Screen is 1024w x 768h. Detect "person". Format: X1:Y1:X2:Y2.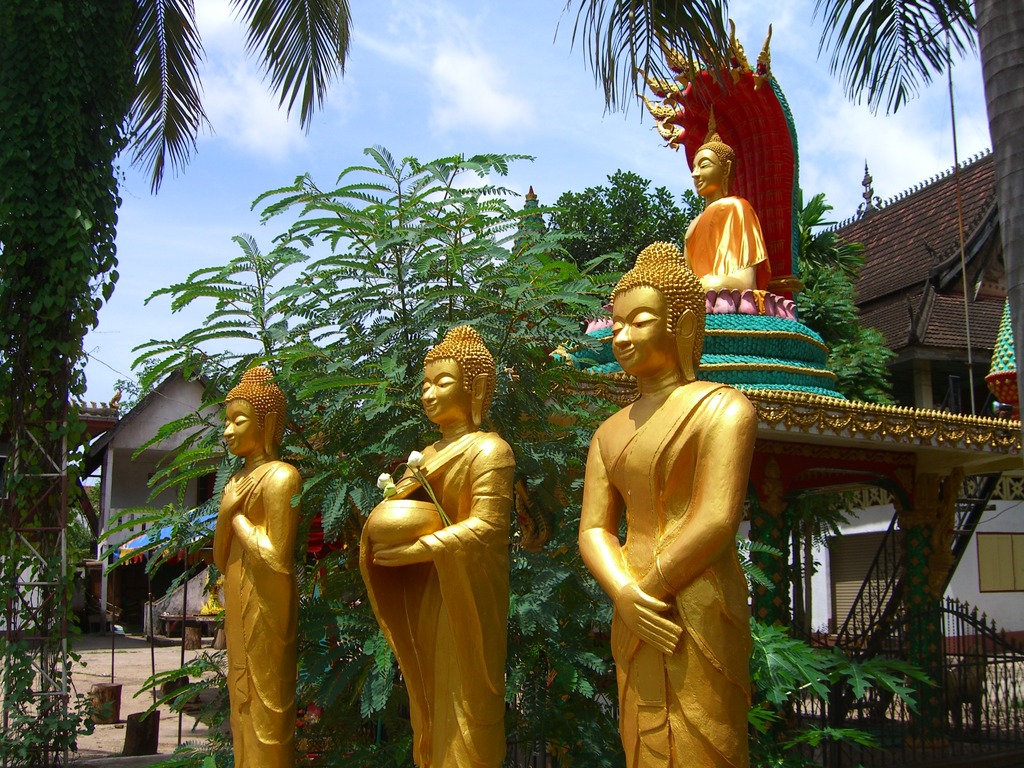
579:242:758:767.
